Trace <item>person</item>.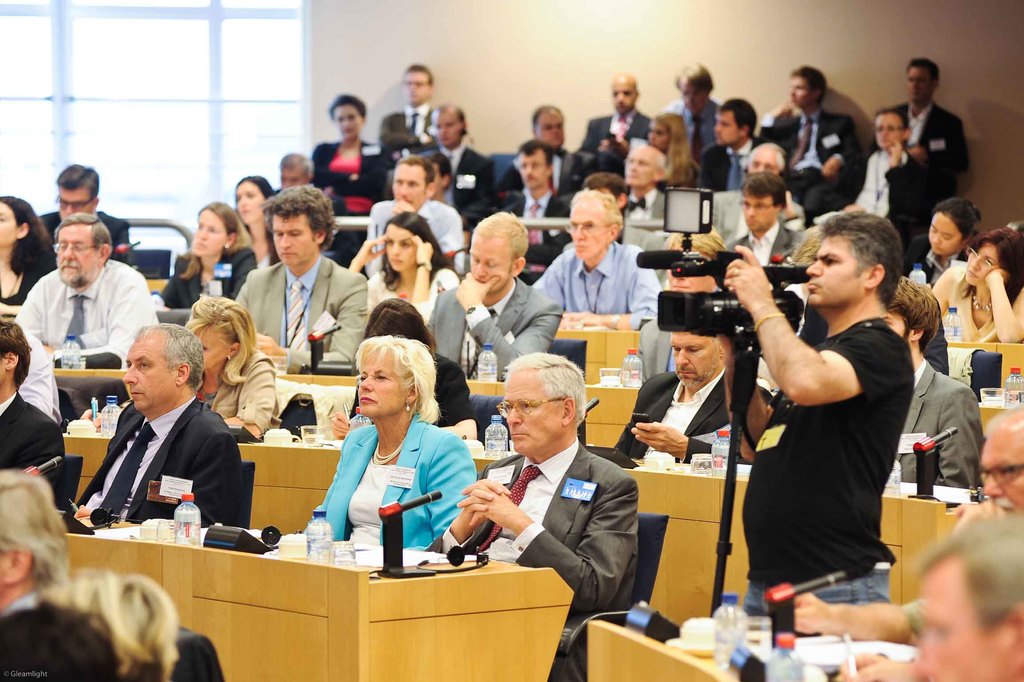
Traced to rect(0, 197, 56, 309).
